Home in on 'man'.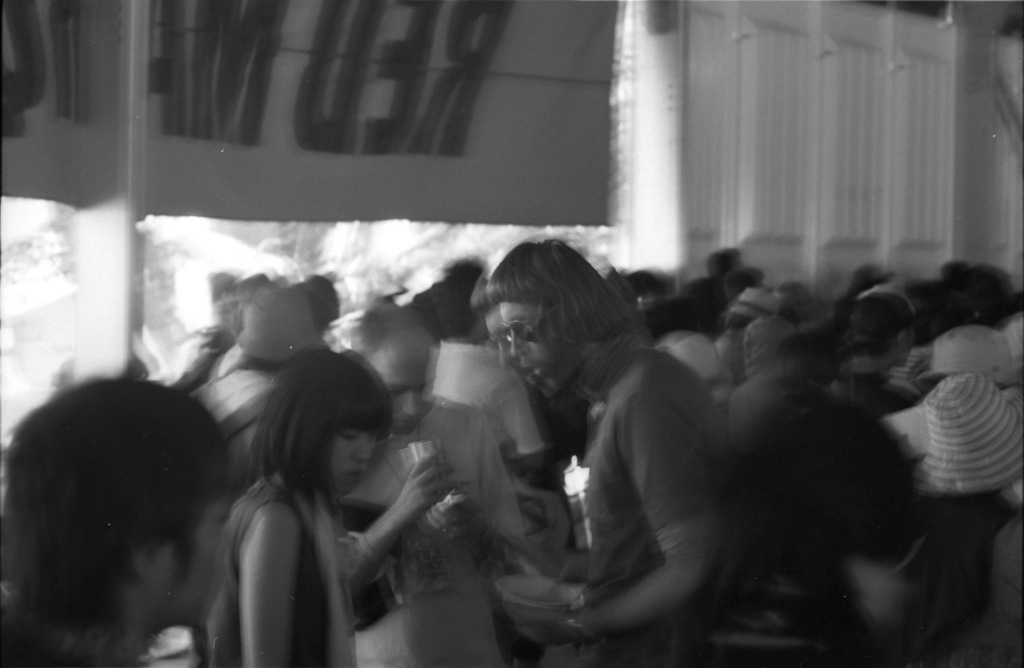
Homed in at (x1=188, y1=280, x2=317, y2=491).
